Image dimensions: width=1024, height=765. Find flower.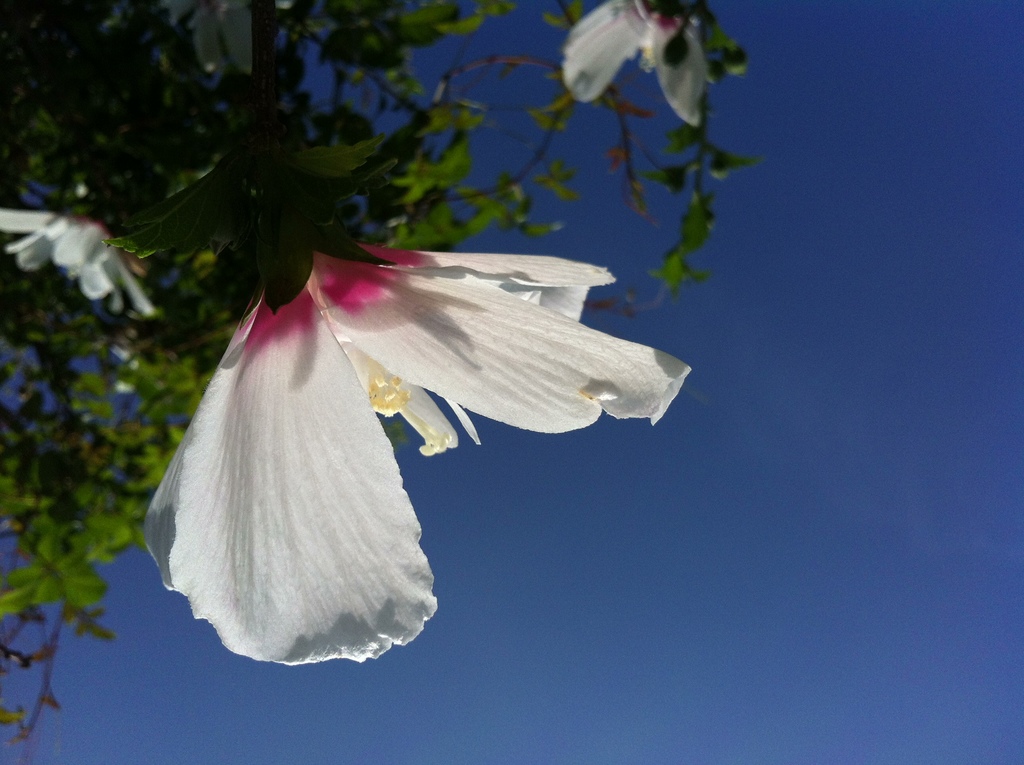
{"left": 554, "top": 0, "right": 709, "bottom": 131}.
